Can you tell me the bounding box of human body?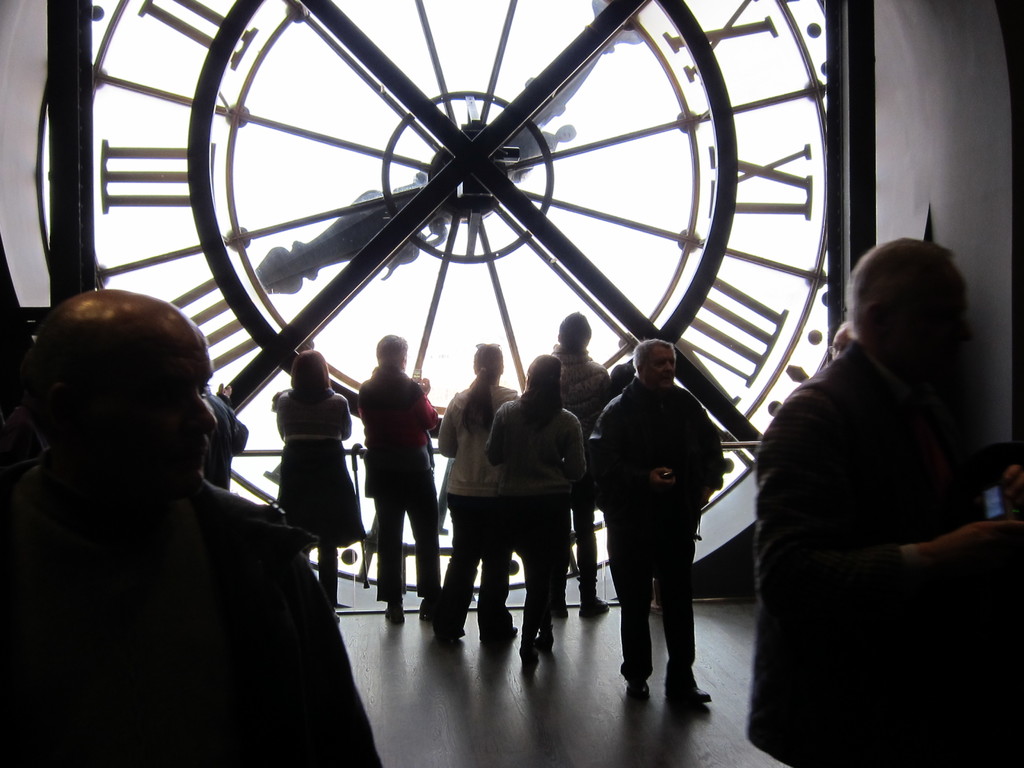
bbox(440, 348, 516, 647).
